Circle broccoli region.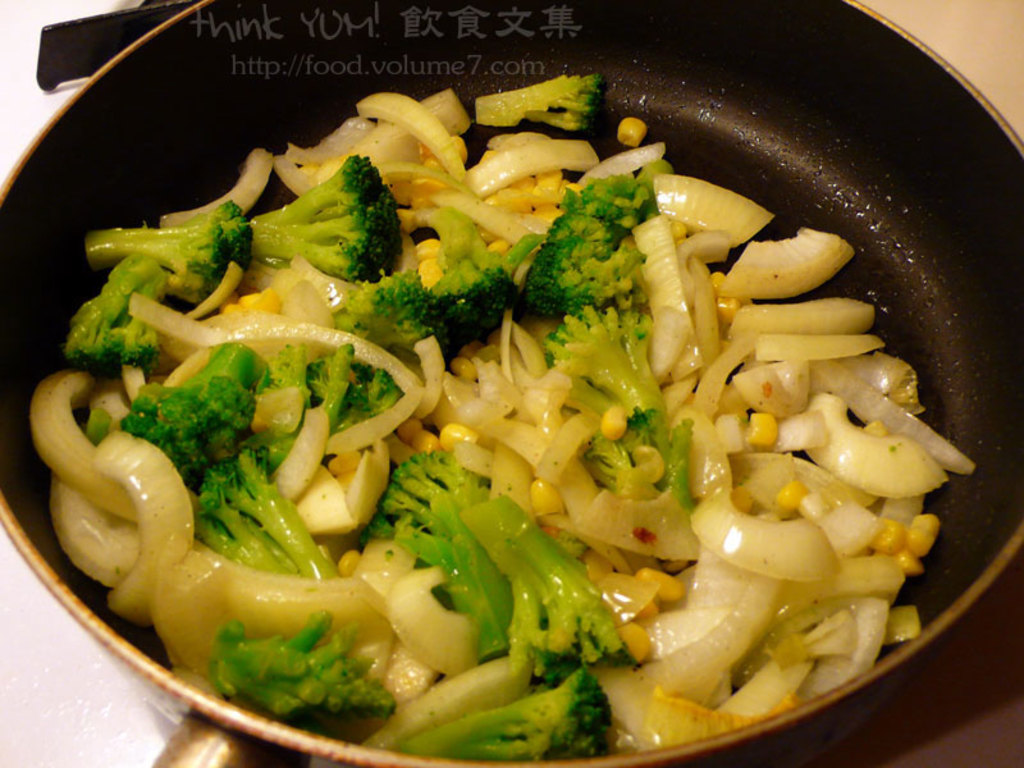
Region: crop(544, 302, 695, 511).
